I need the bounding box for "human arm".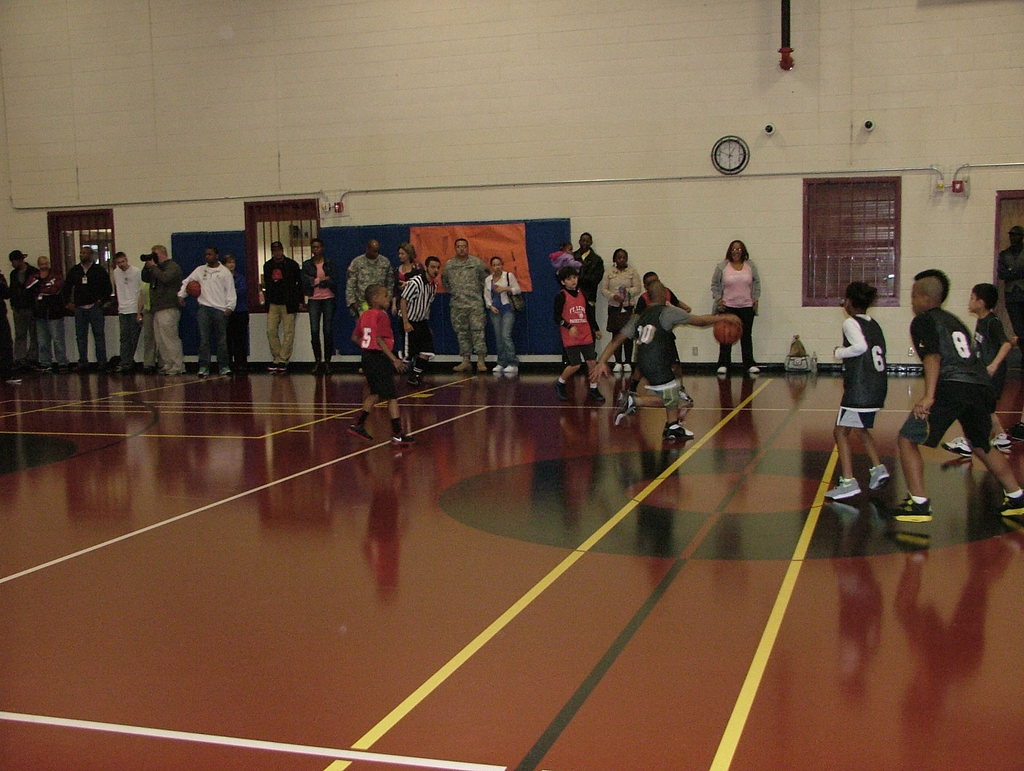
Here it is: detection(395, 276, 416, 330).
